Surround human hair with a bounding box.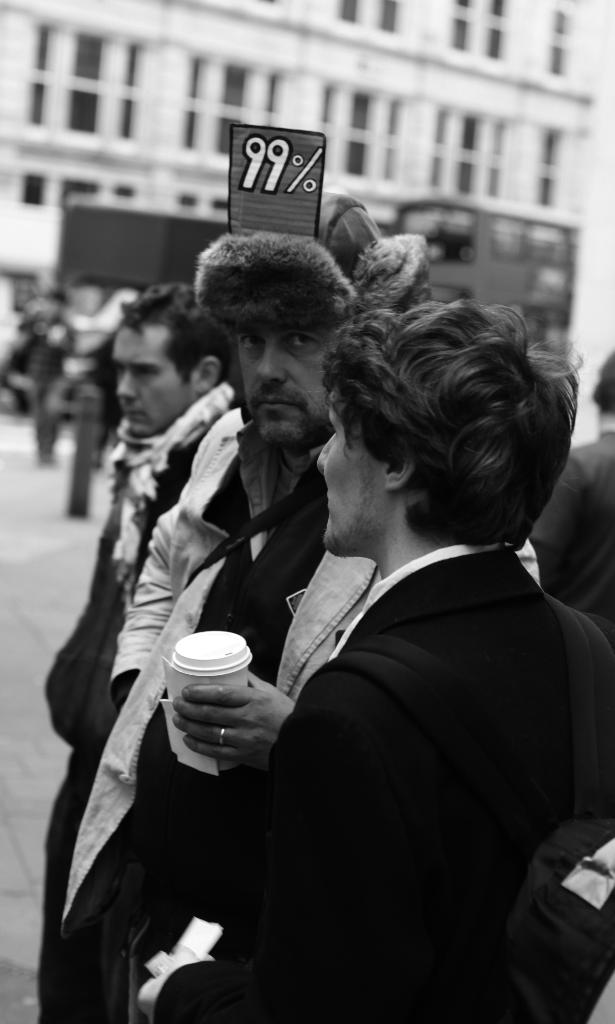
bbox=[330, 279, 568, 554].
